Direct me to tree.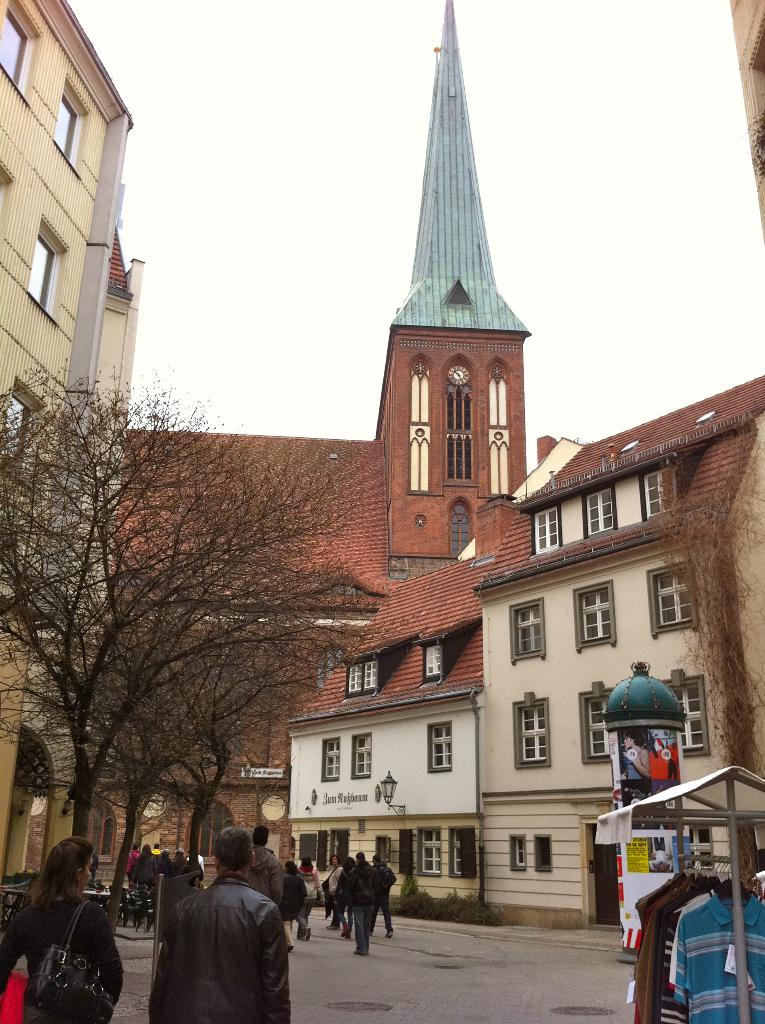
Direction: bbox(0, 362, 369, 931).
